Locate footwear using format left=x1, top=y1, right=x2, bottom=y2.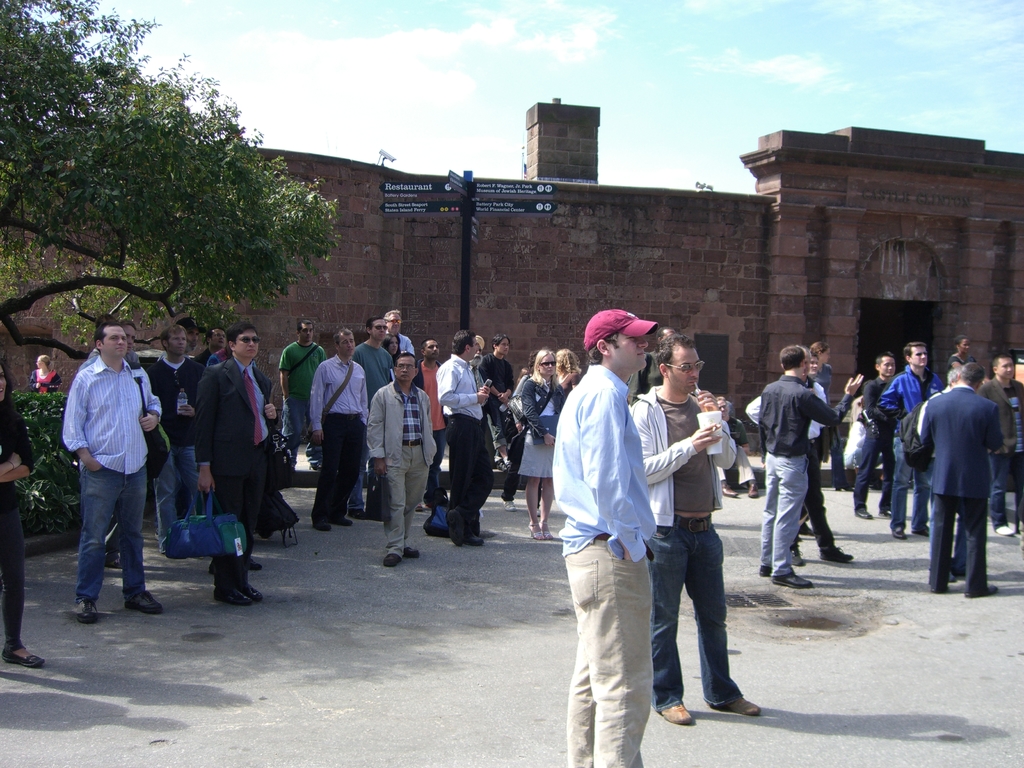
left=312, top=515, right=333, bottom=529.
